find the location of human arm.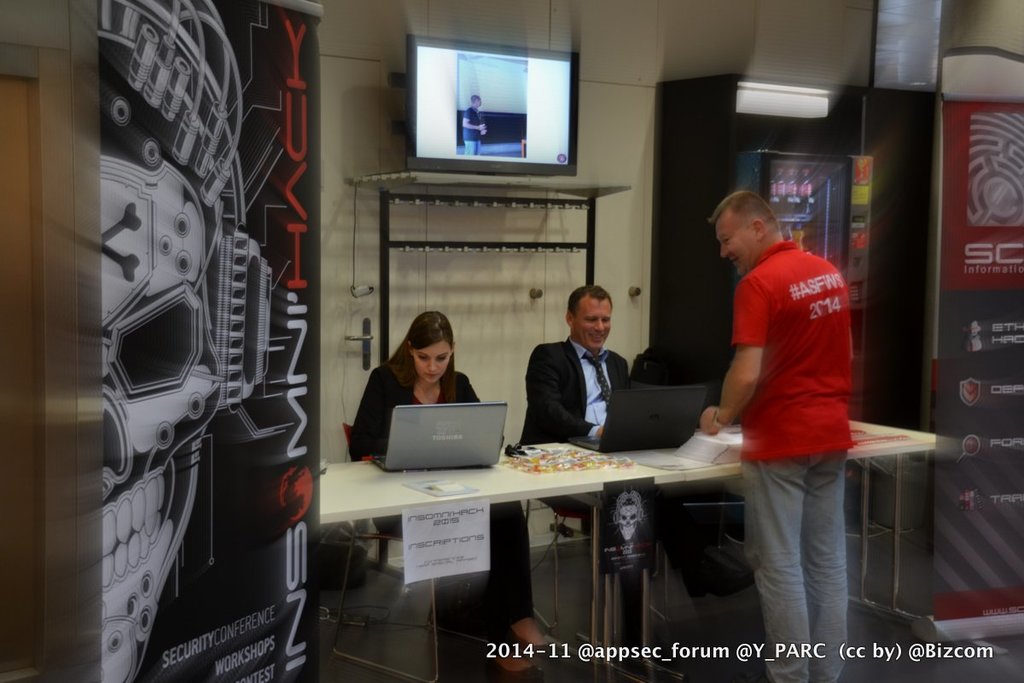
Location: (461, 108, 486, 130).
